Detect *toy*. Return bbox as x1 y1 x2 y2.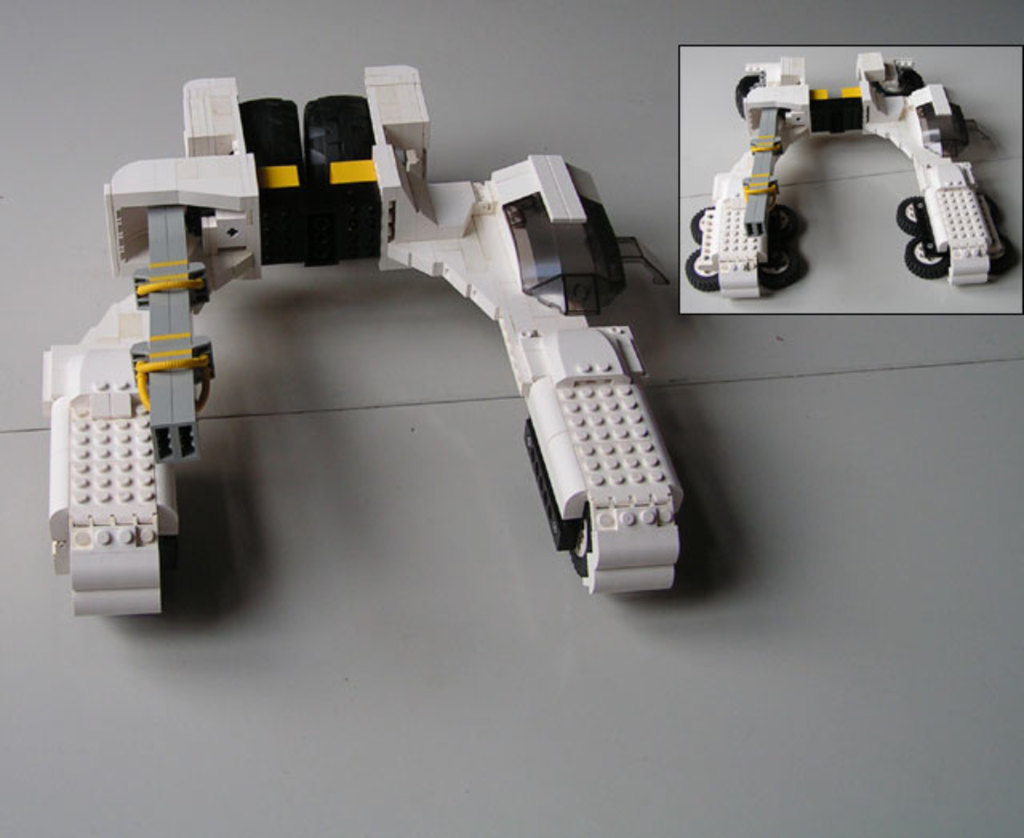
686 48 1021 304.
